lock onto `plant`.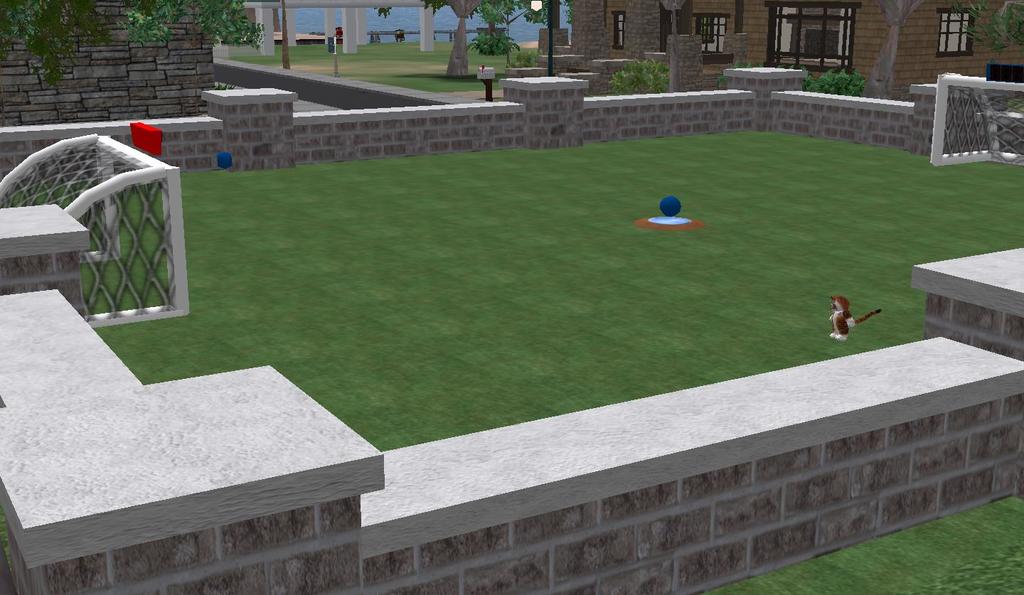
Locked: {"x1": 478, "y1": 21, "x2": 526, "y2": 55}.
